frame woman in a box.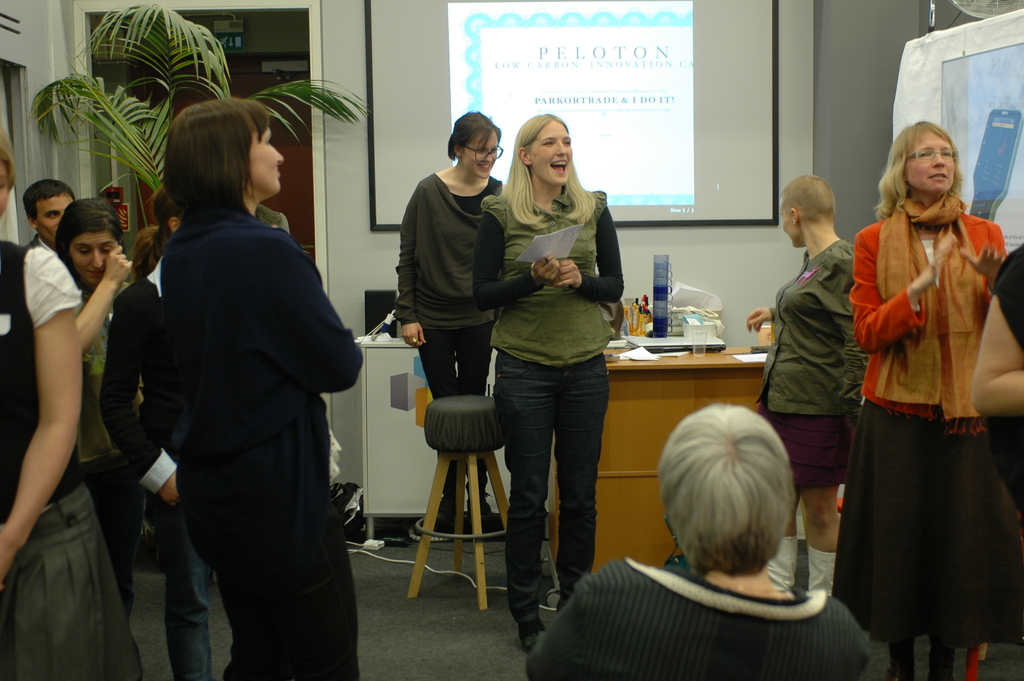
(745, 173, 859, 608).
